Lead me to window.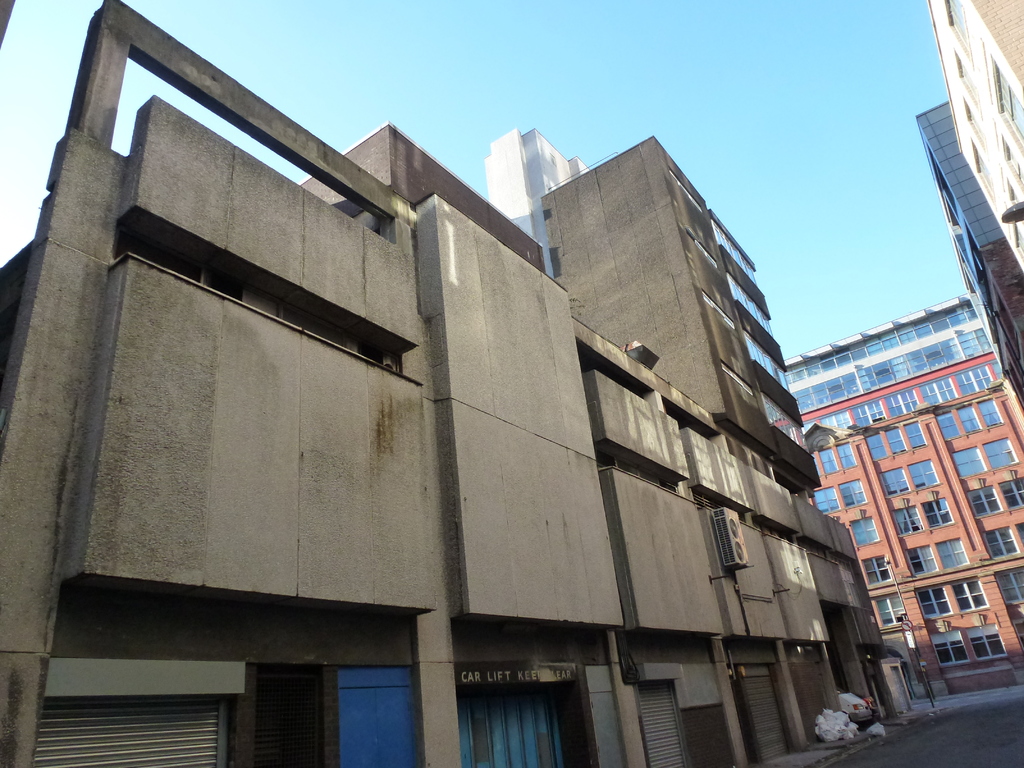
Lead to {"x1": 888, "y1": 427, "x2": 908, "y2": 454}.
